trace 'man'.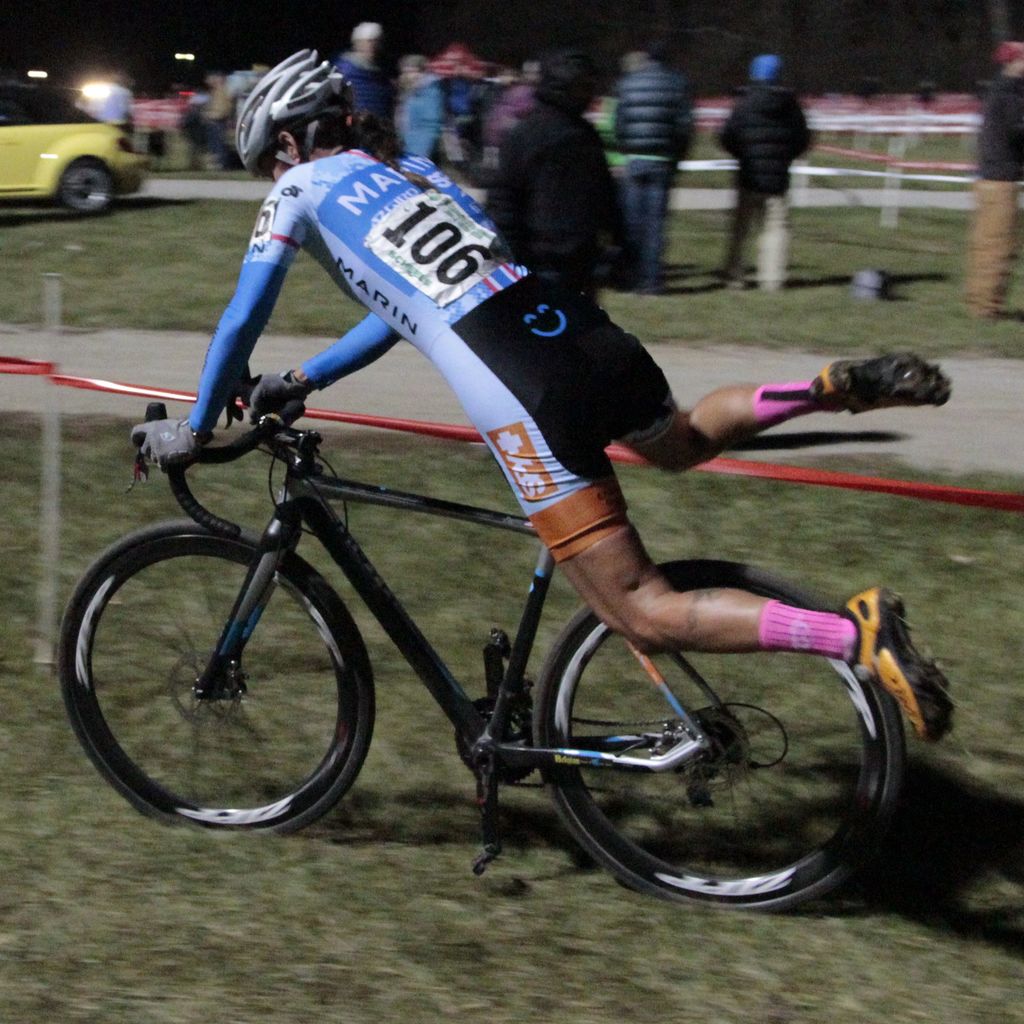
Traced to bbox=[394, 59, 441, 161].
